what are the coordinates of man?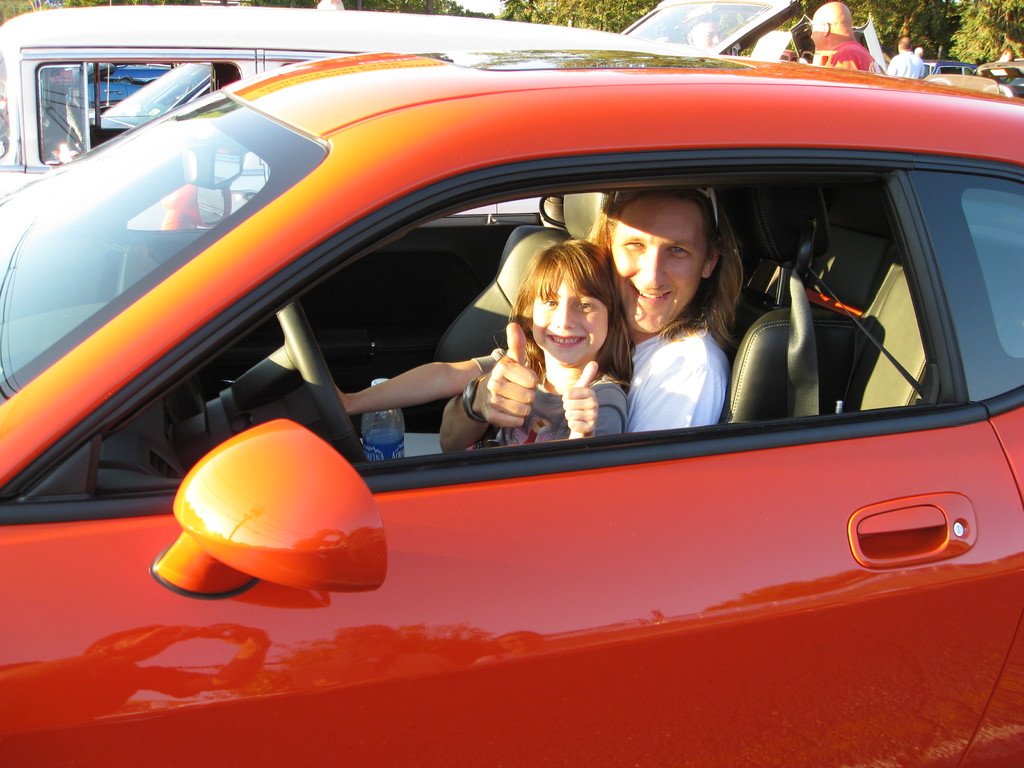
region(787, 1, 887, 70).
